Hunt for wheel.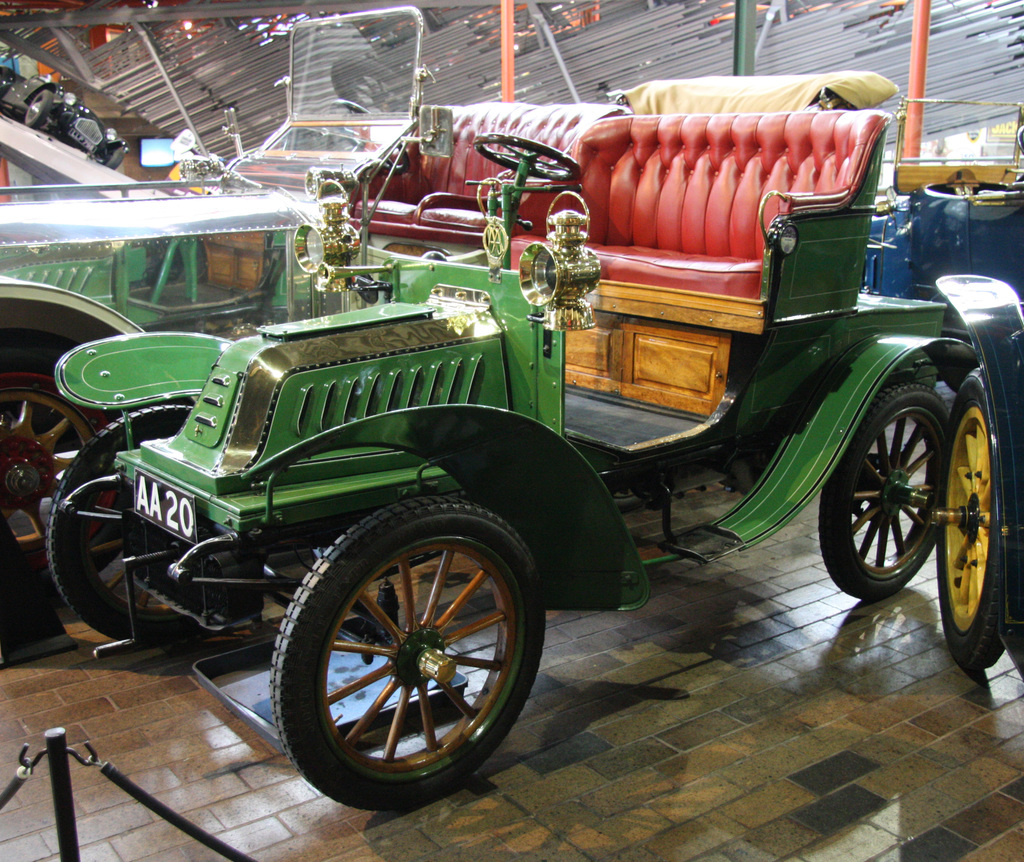
Hunted down at (left=25, top=92, right=53, bottom=129).
